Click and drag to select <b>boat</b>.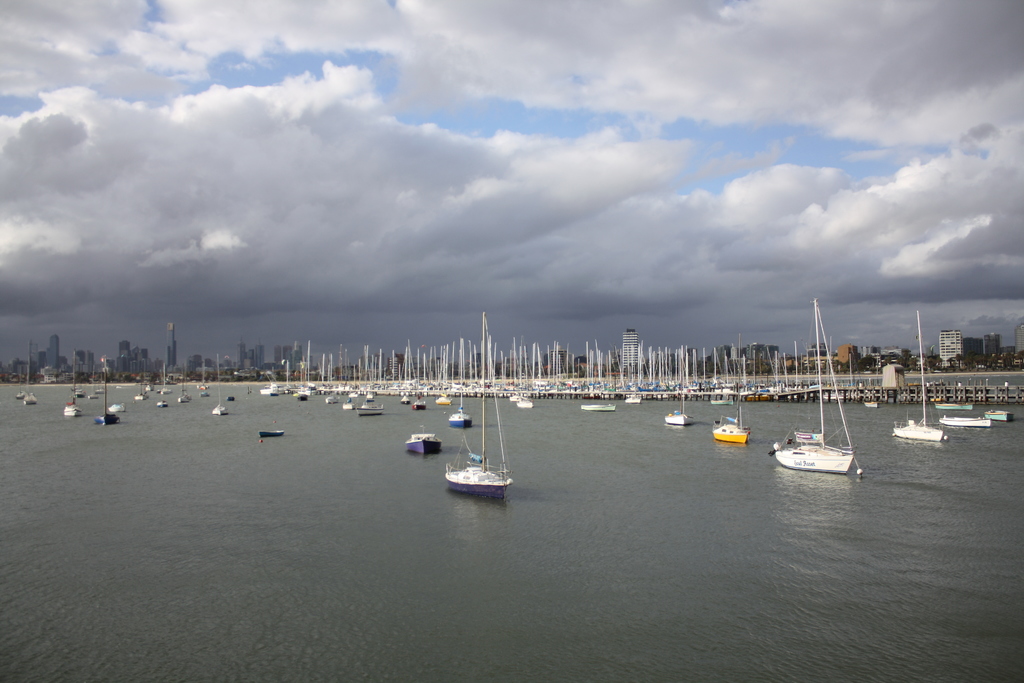
Selection: {"x1": 516, "y1": 349, "x2": 535, "y2": 411}.
